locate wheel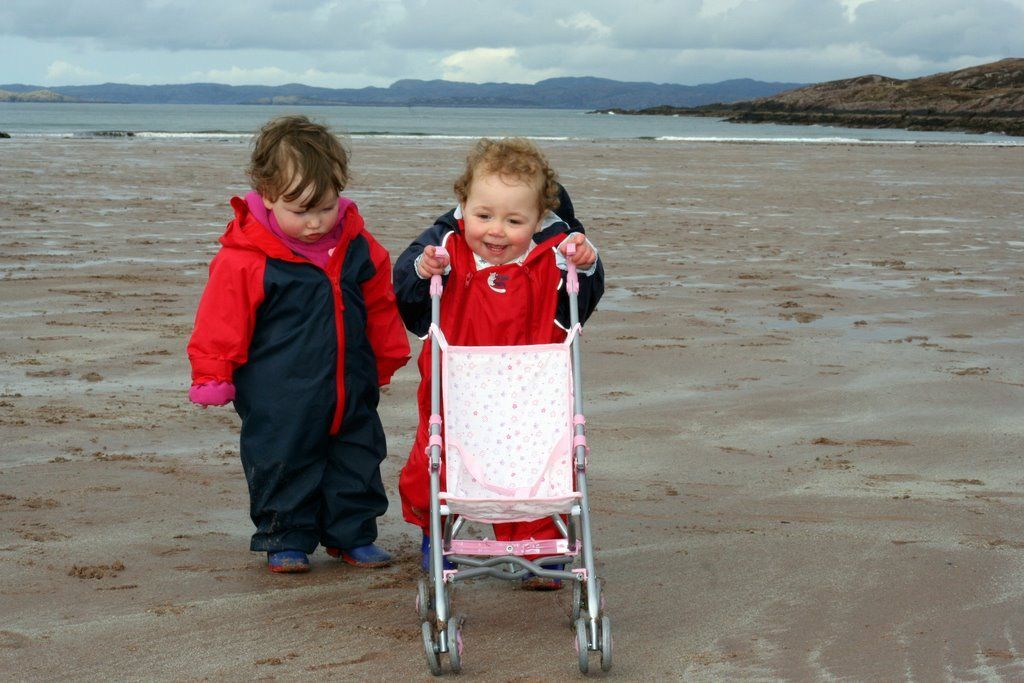
Rect(416, 578, 429, 623)
